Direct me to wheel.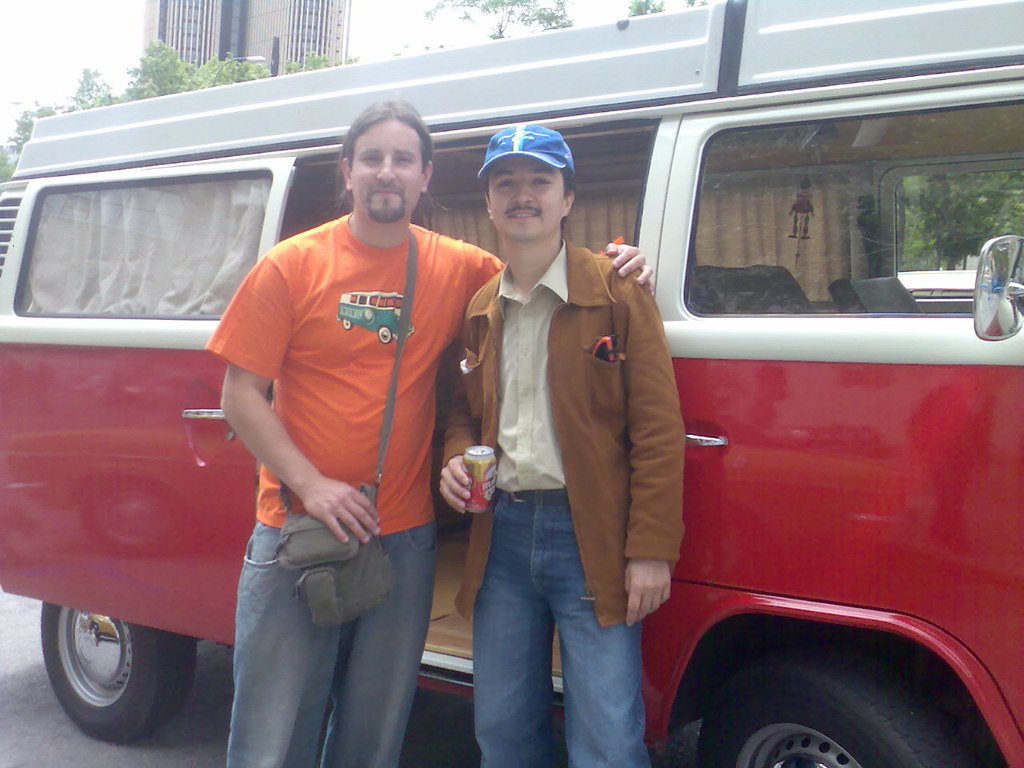
Direction: 38,600,198,746.
